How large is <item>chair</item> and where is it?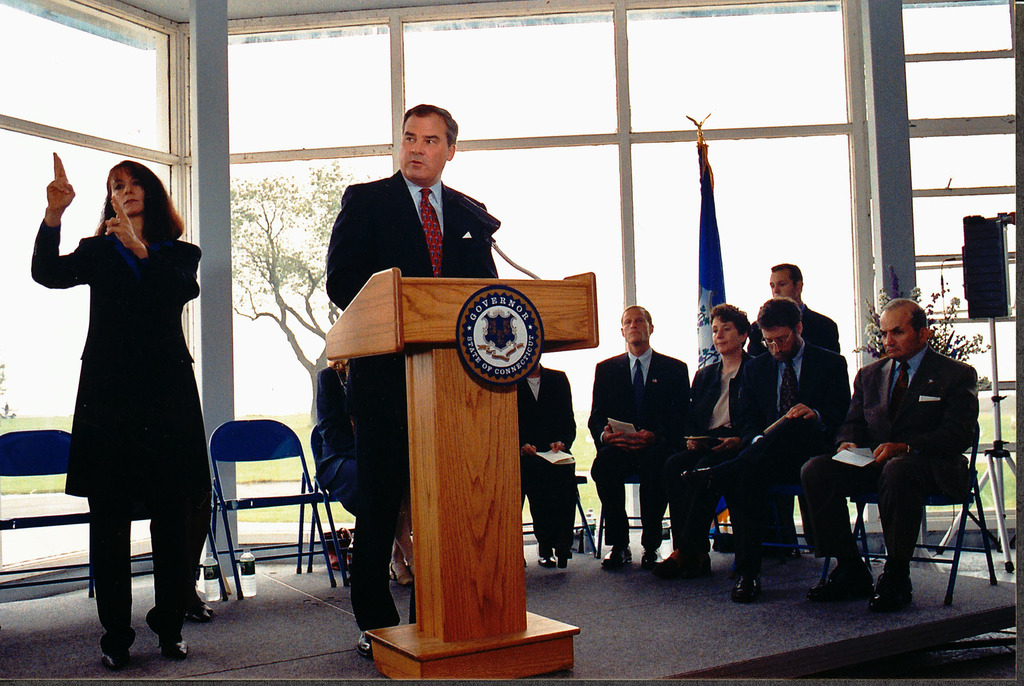
Bounding box: 300/424/409/592.
